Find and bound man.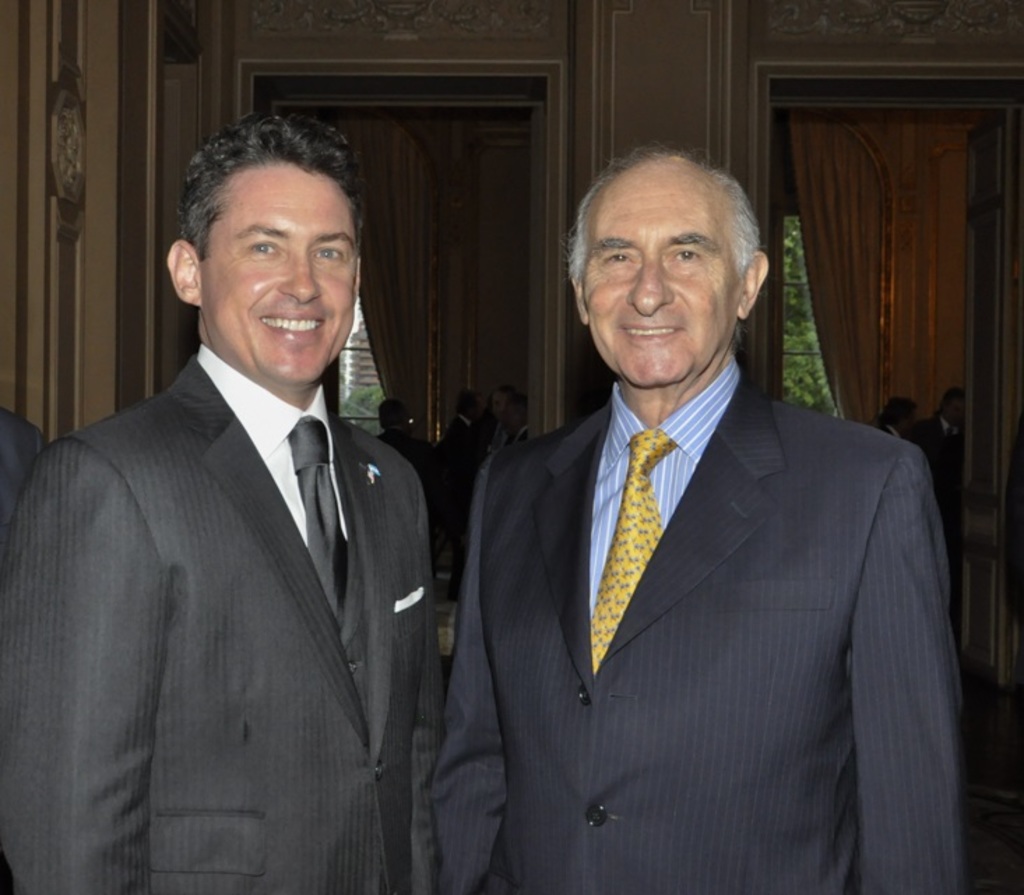
Bound: <box>427,142,971,894</box>.
